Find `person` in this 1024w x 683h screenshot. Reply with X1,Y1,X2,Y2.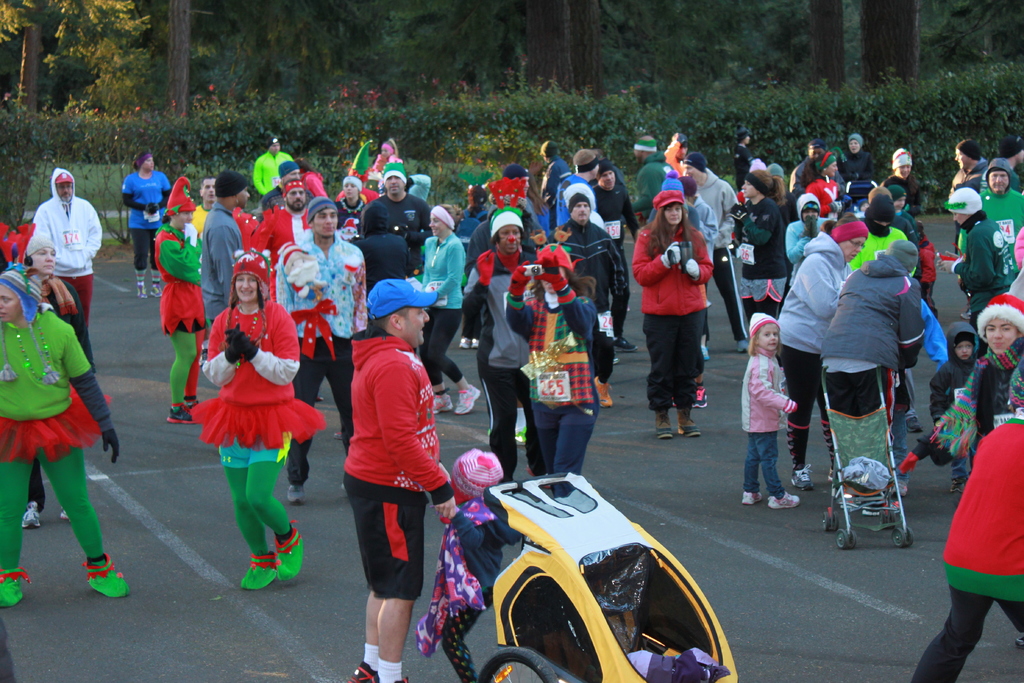
24,159,103,336.
